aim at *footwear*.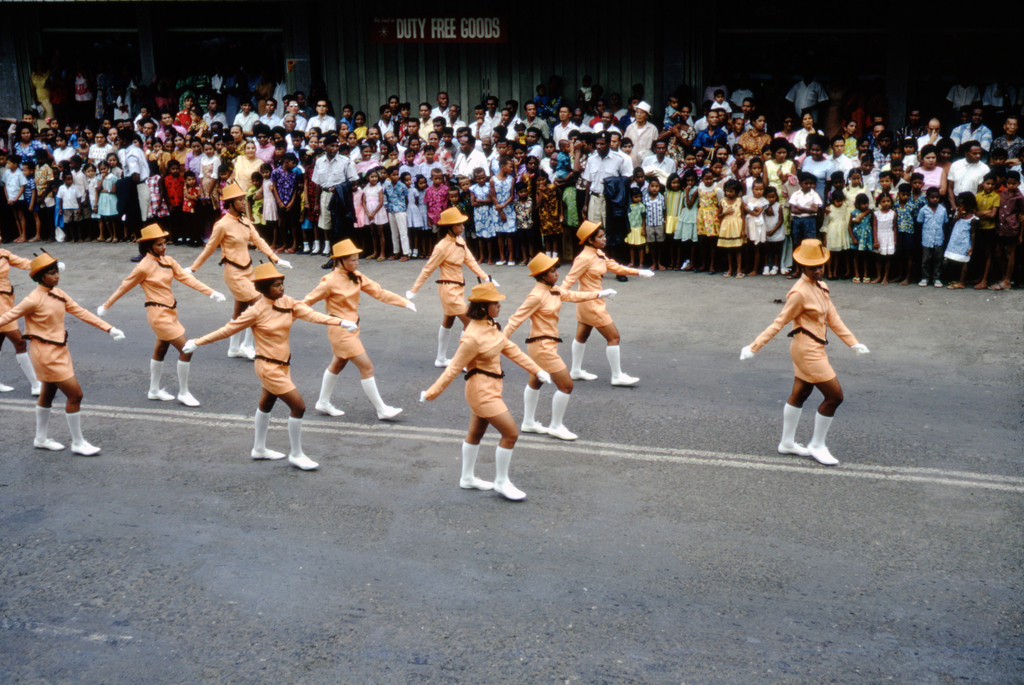
Aimed at x1=388, y1=256, x2=396, y2=264.
